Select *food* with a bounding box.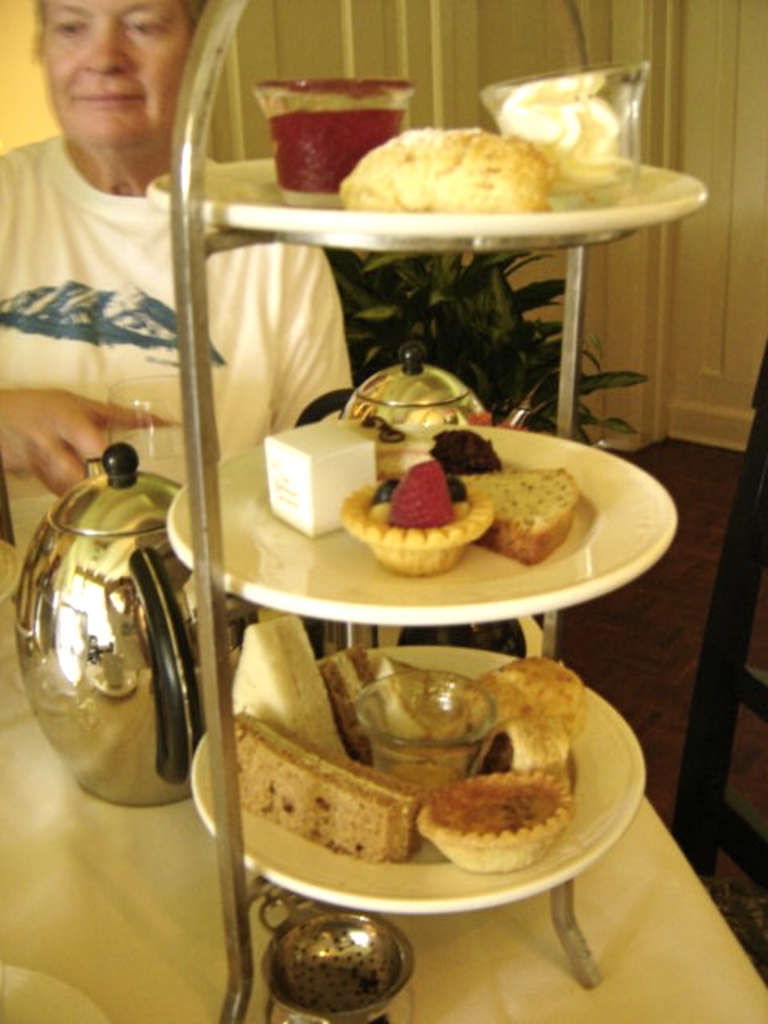
320,640,398,766.
